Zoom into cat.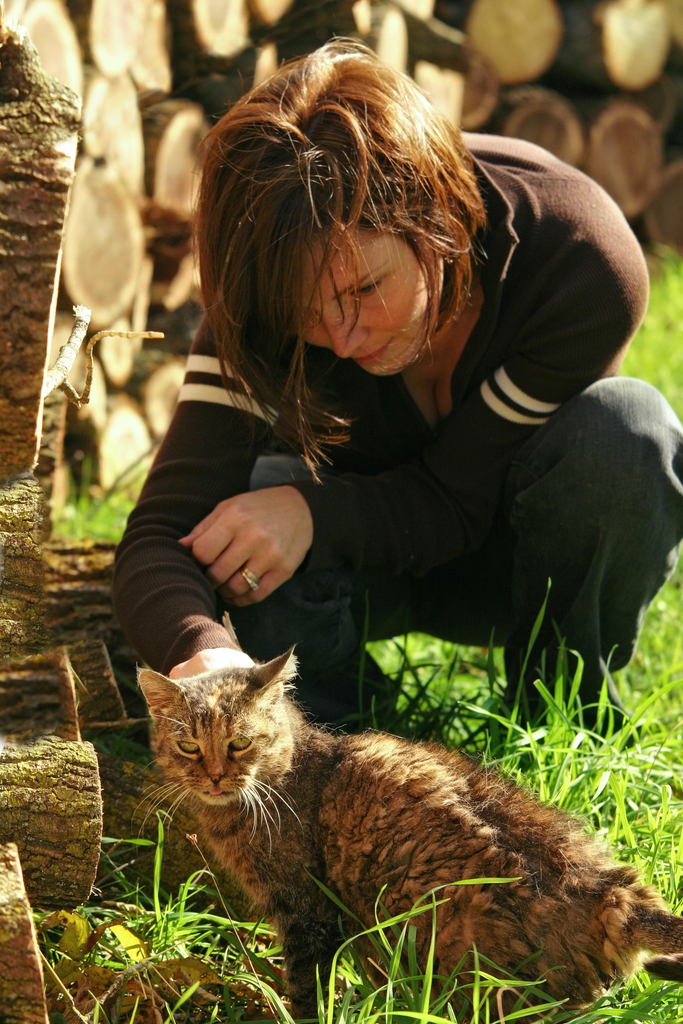
Zoom target: l=131, t=647, r=680, b=1009.
